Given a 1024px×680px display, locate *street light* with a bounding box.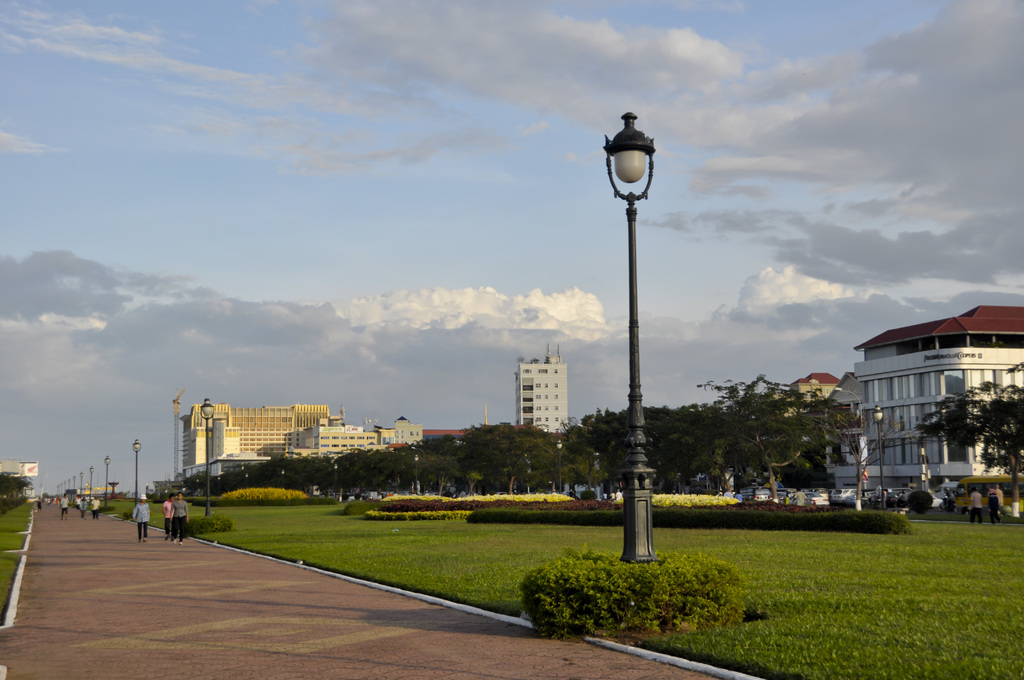
Located: 415/458/423/492.
